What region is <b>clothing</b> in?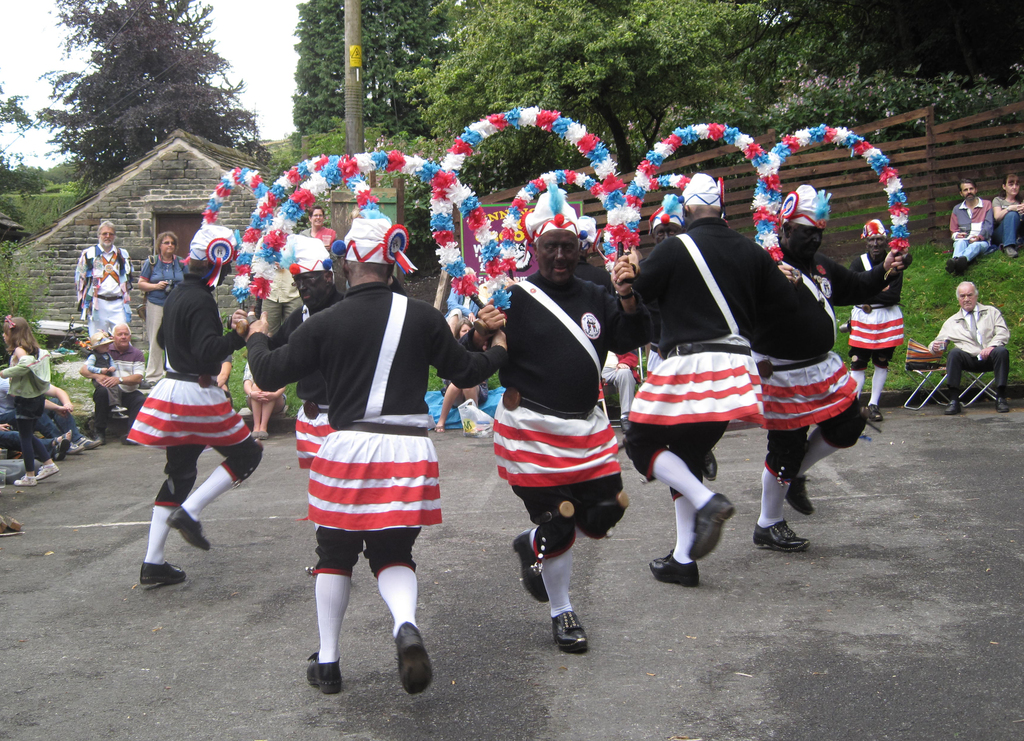
<box>452,277,630,554</box>.
